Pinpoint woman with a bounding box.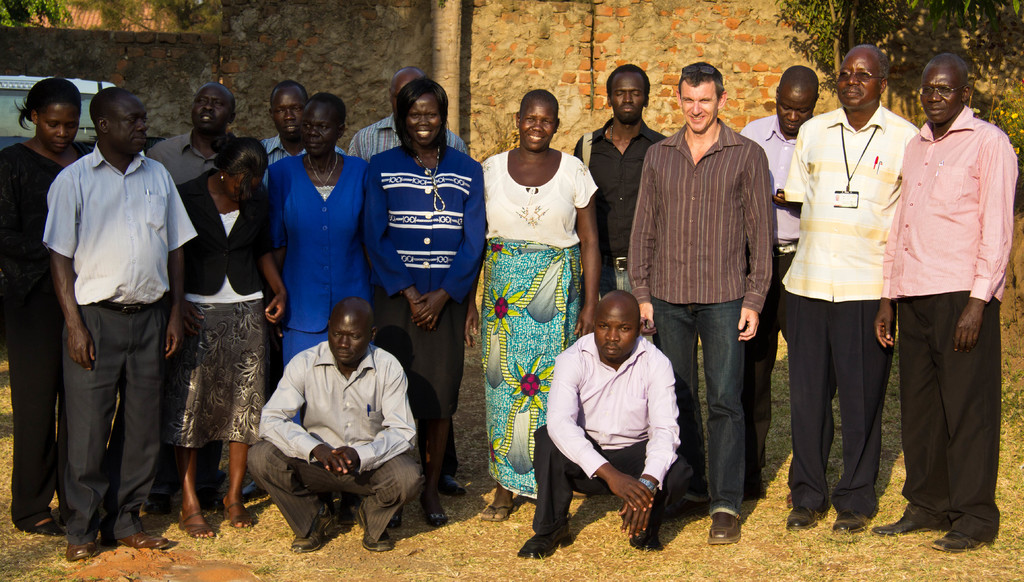
361,76,490,528.
